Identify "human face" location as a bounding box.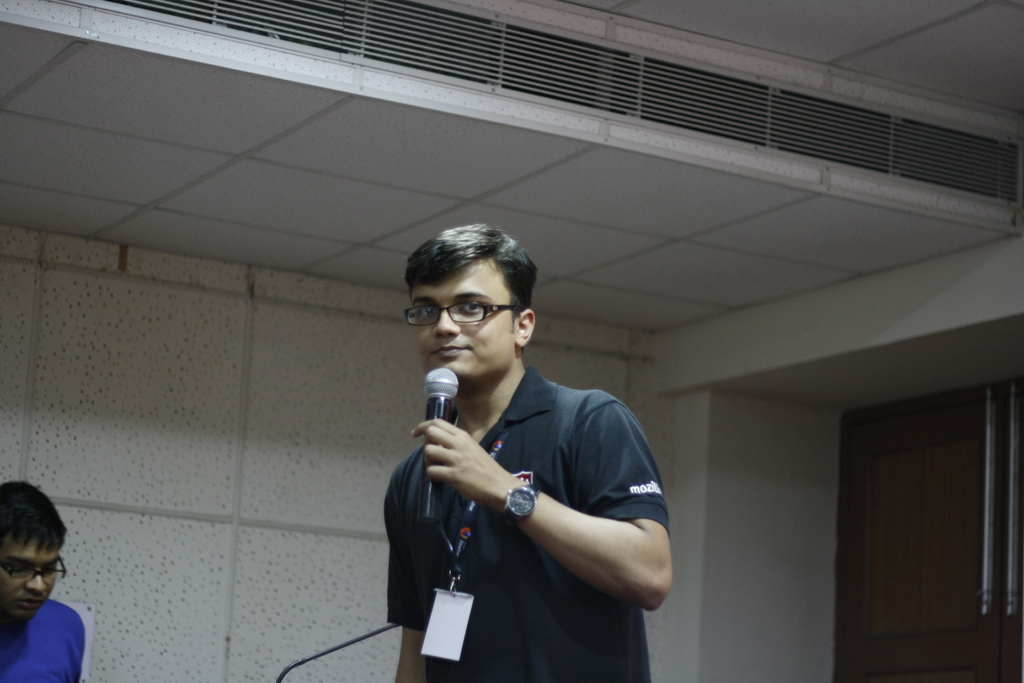
locate(2, 538, 67, 620).
